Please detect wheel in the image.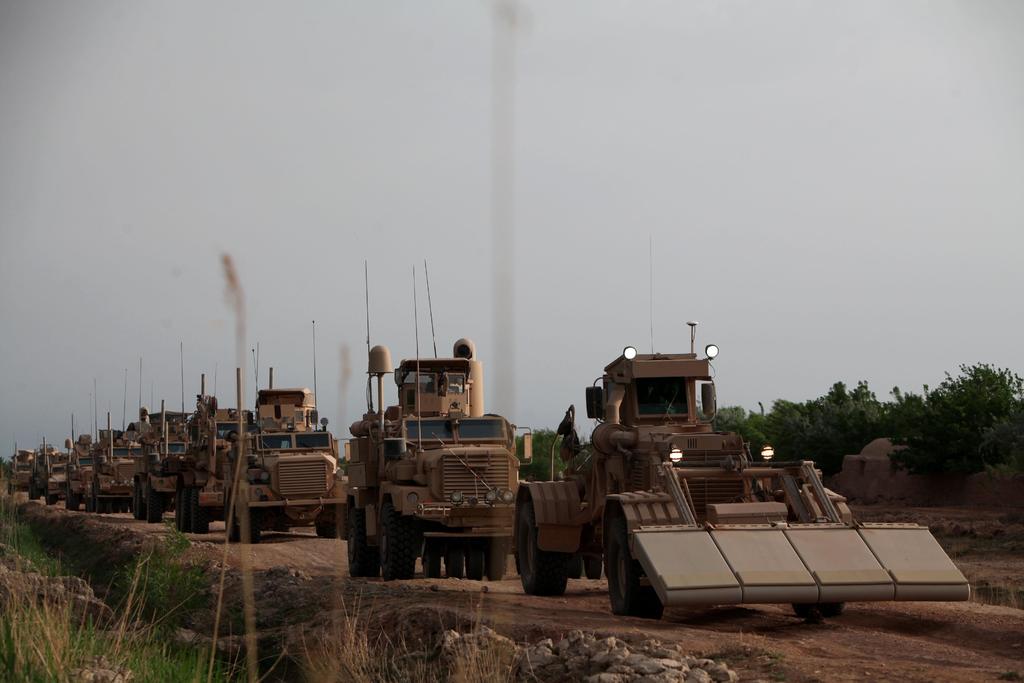
l=421, t=556, r=439, b=573.
